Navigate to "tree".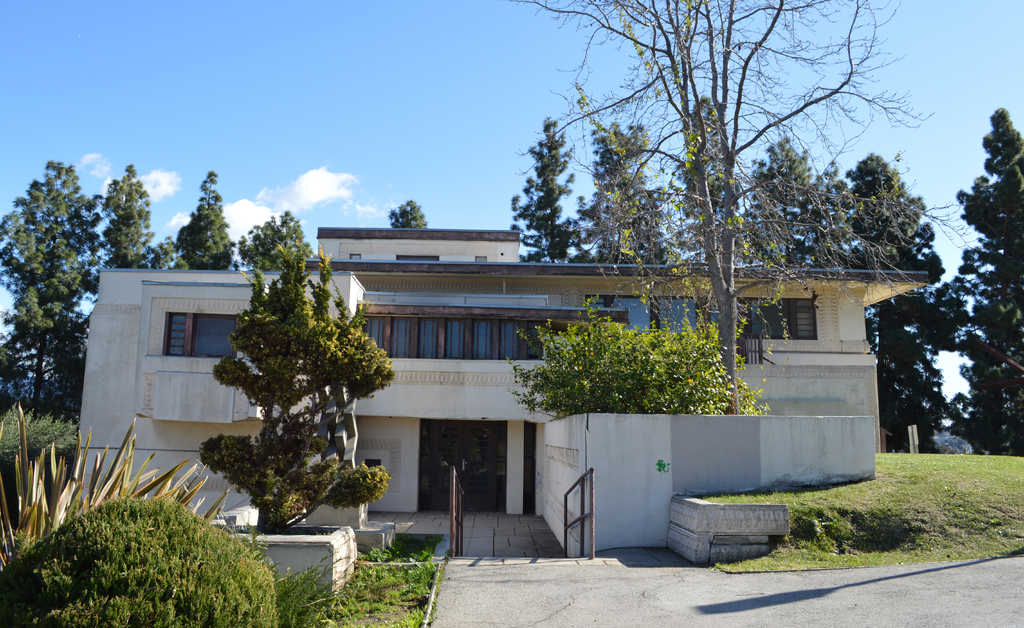
Navigation target: x1=97 y1=161 x2=177 y2=282.
